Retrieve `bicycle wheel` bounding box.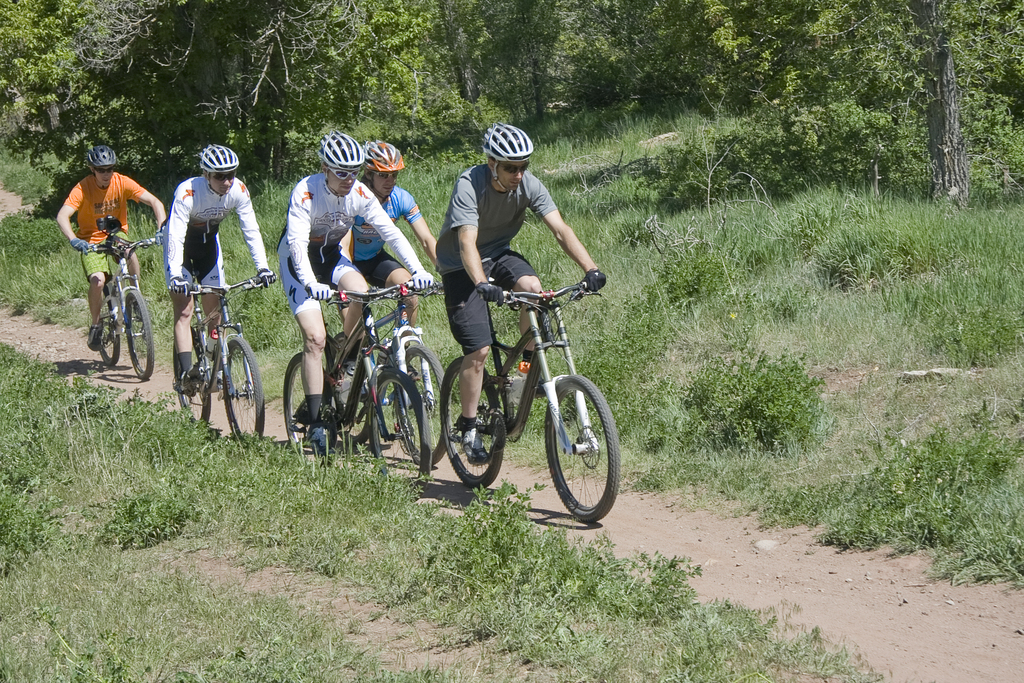
Bounding box: x1=381 y1=340 x2=447 y2=465.
